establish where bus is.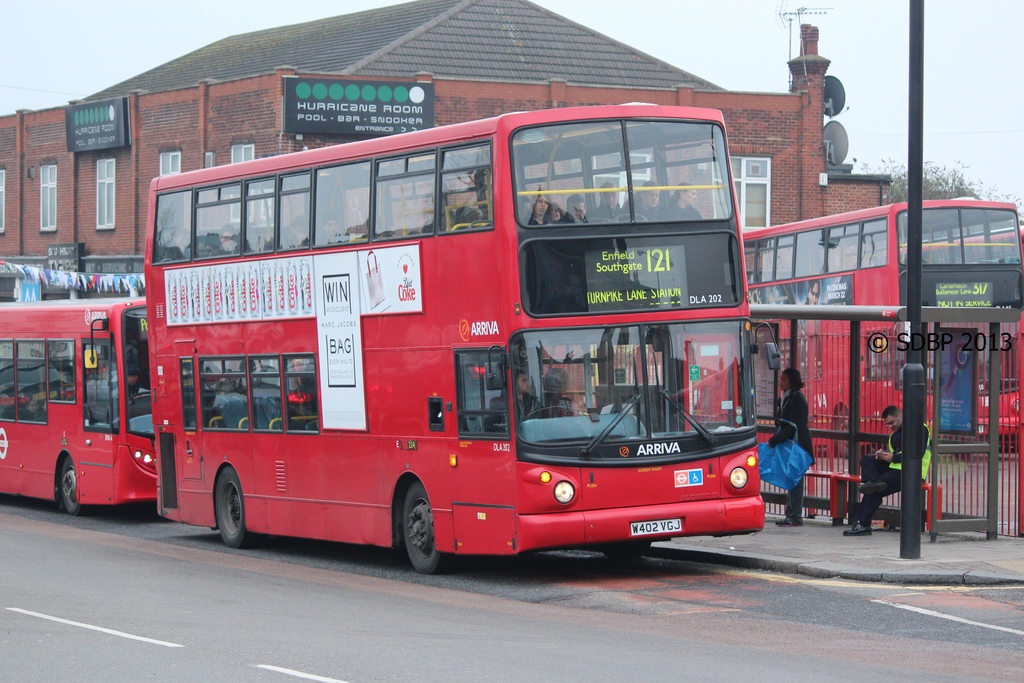
Established at crop(0, 292, 157, 509).
